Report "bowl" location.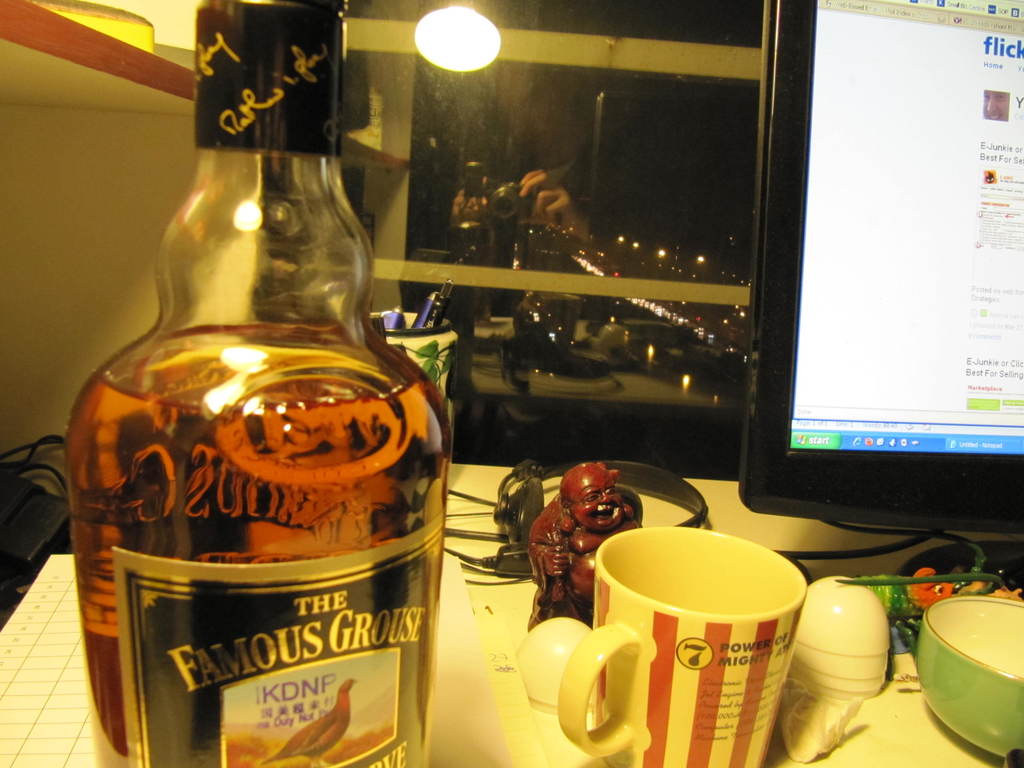
Report: box(907, 593, 1023, 765).
